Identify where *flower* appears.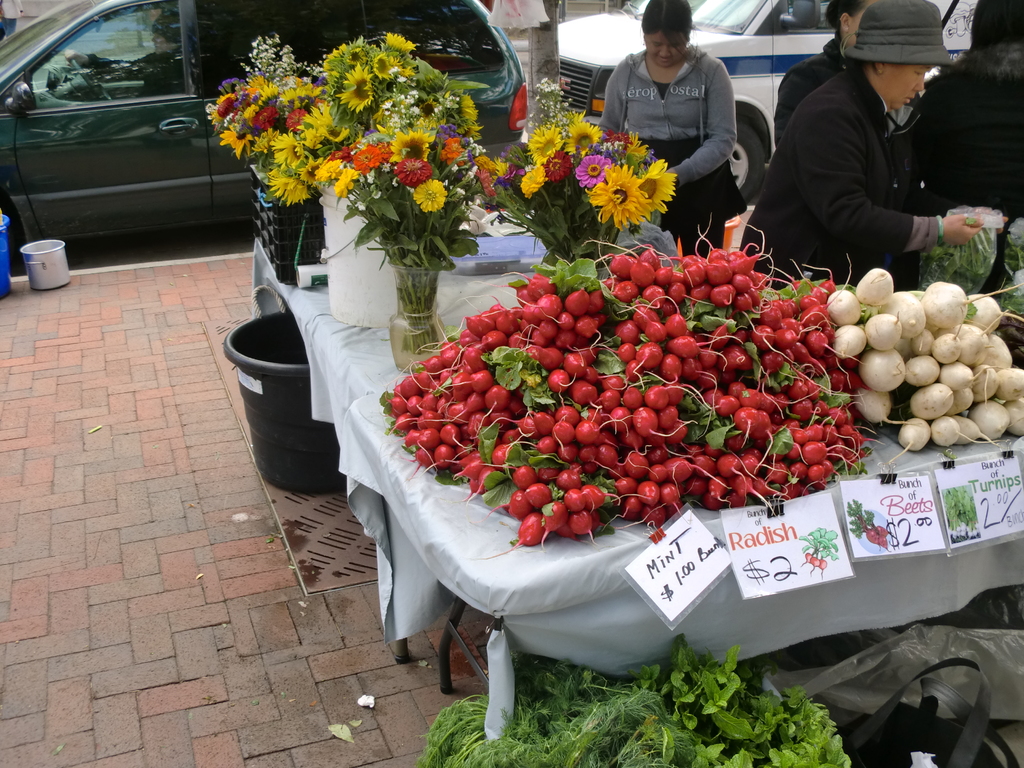
Appears at {"x1": 393, "y1": 158, "x2": 428, "y2": 190}.
